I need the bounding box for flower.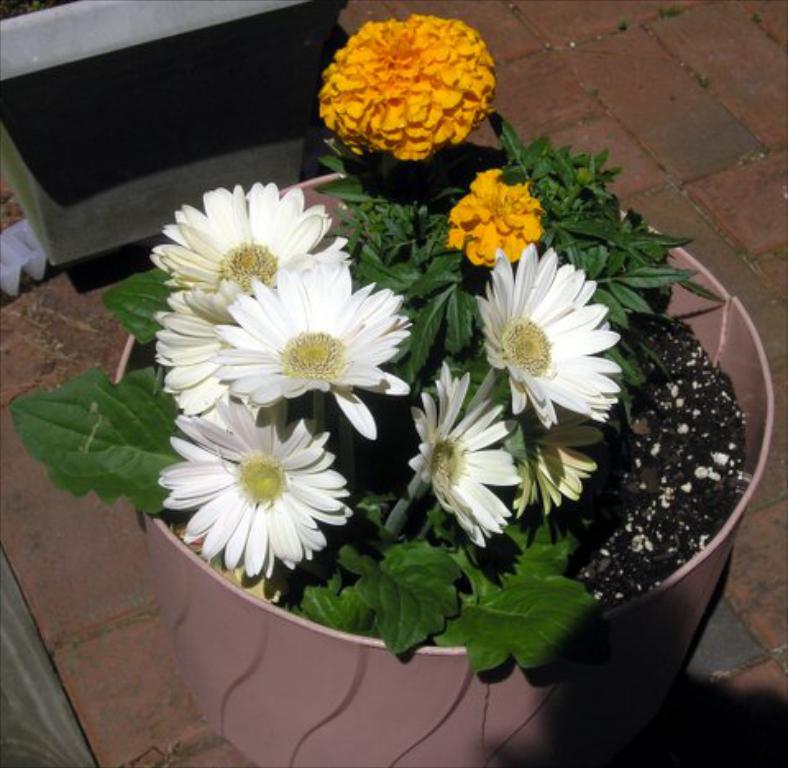
Here it is: locate(442, 162, 553, 274).
